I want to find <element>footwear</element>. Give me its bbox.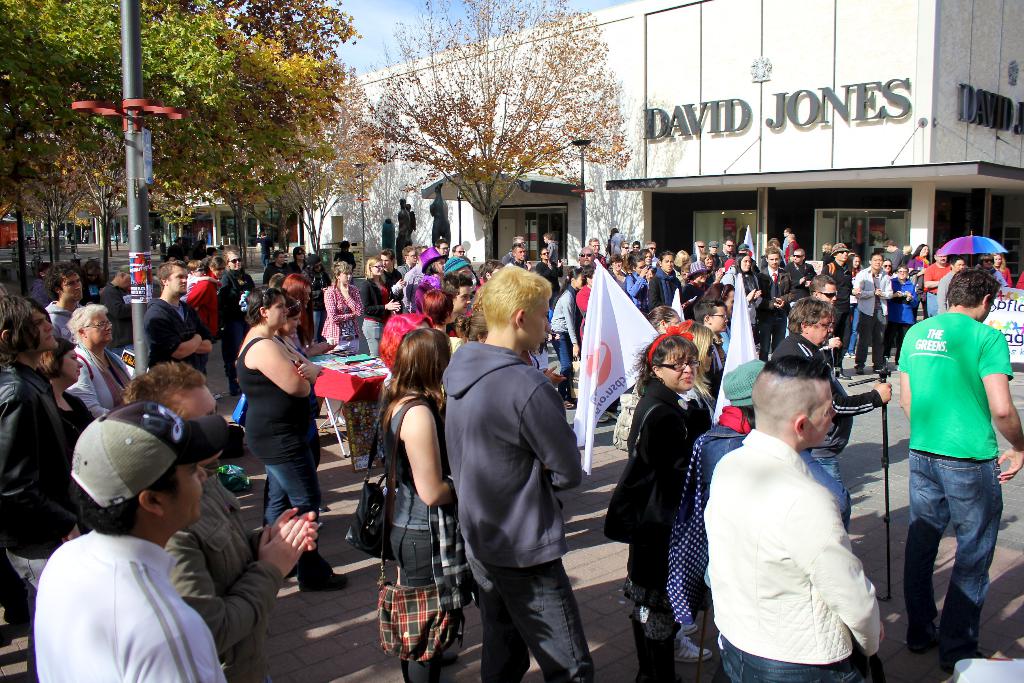
[x1=305, y1=575, x2=353, y2=589].
